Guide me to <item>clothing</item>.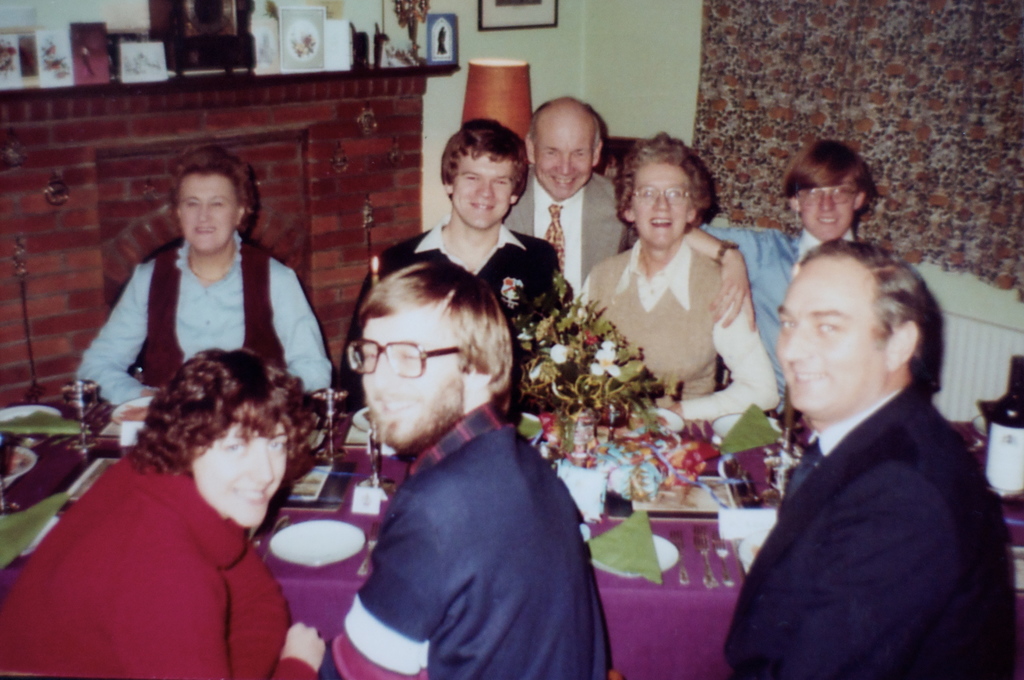
Guidance: left=70, top=223, right=336, bottom=412.
